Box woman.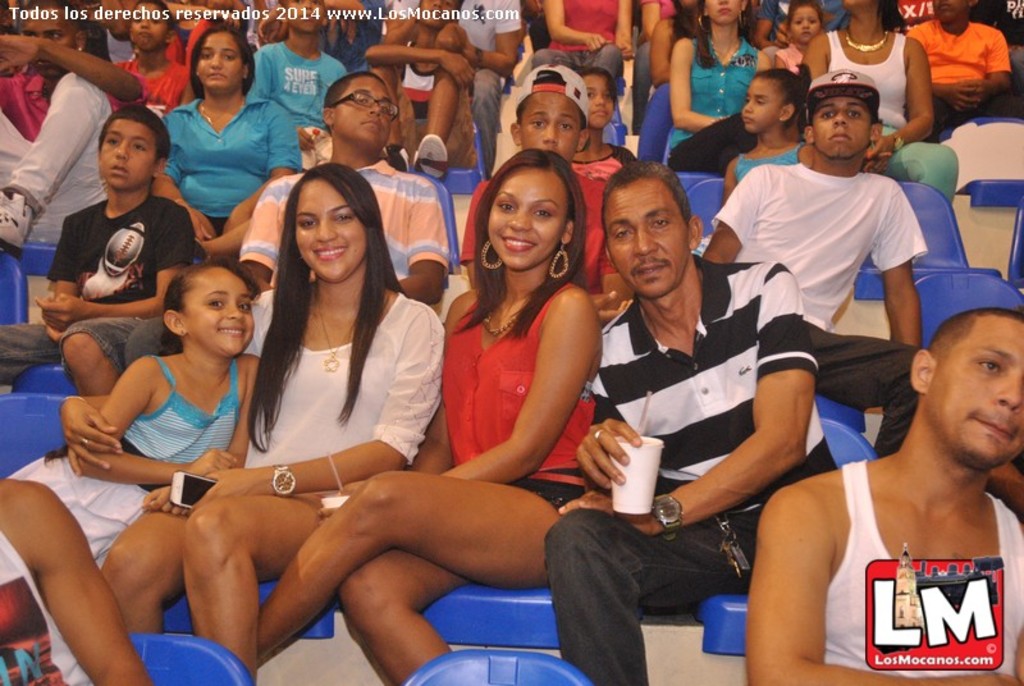
{"left": 257, "top": 143, "right": 595, "bottom": 680}.
